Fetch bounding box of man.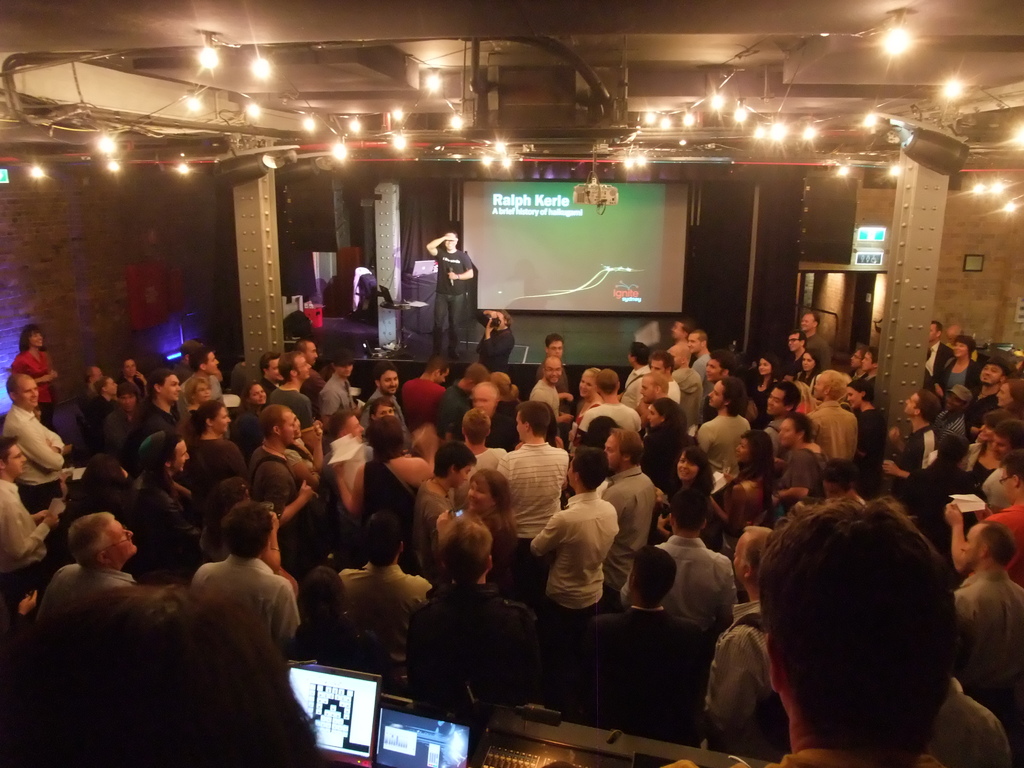
Bbox: [33, 513, 136, 620].
